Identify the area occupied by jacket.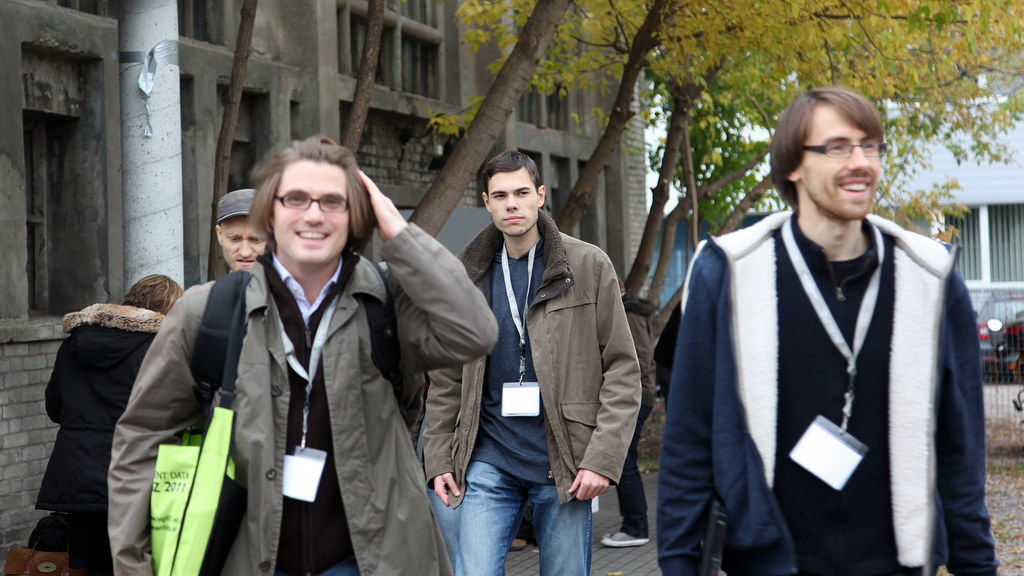
Area: [left=127, top=181, right=432, bottom=565].
